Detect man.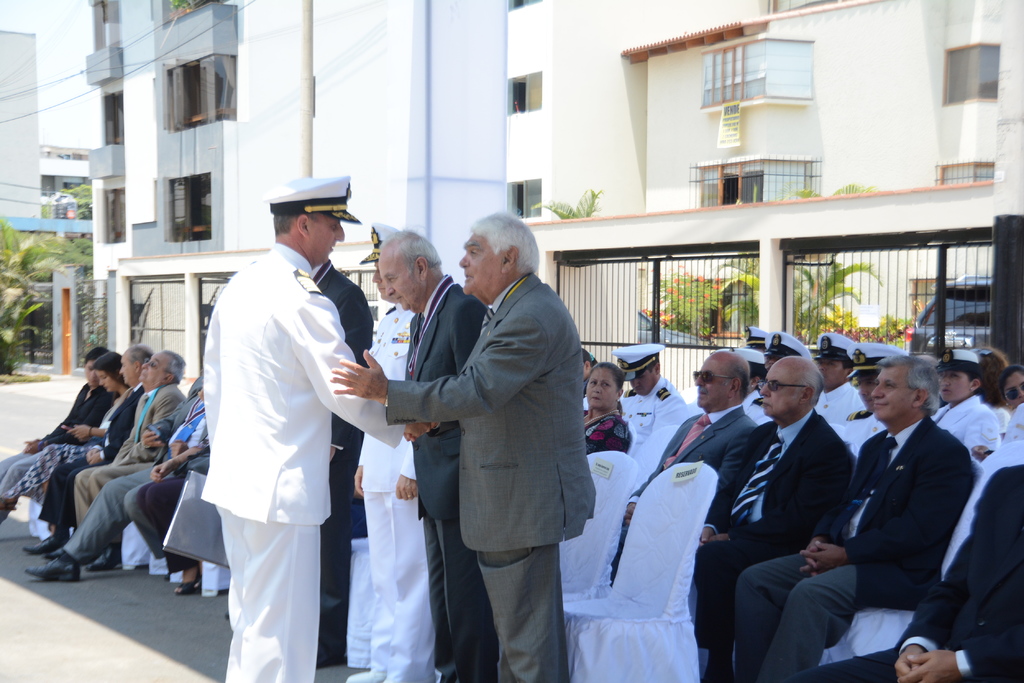
Detected at region(837, 344, 915, 435).
